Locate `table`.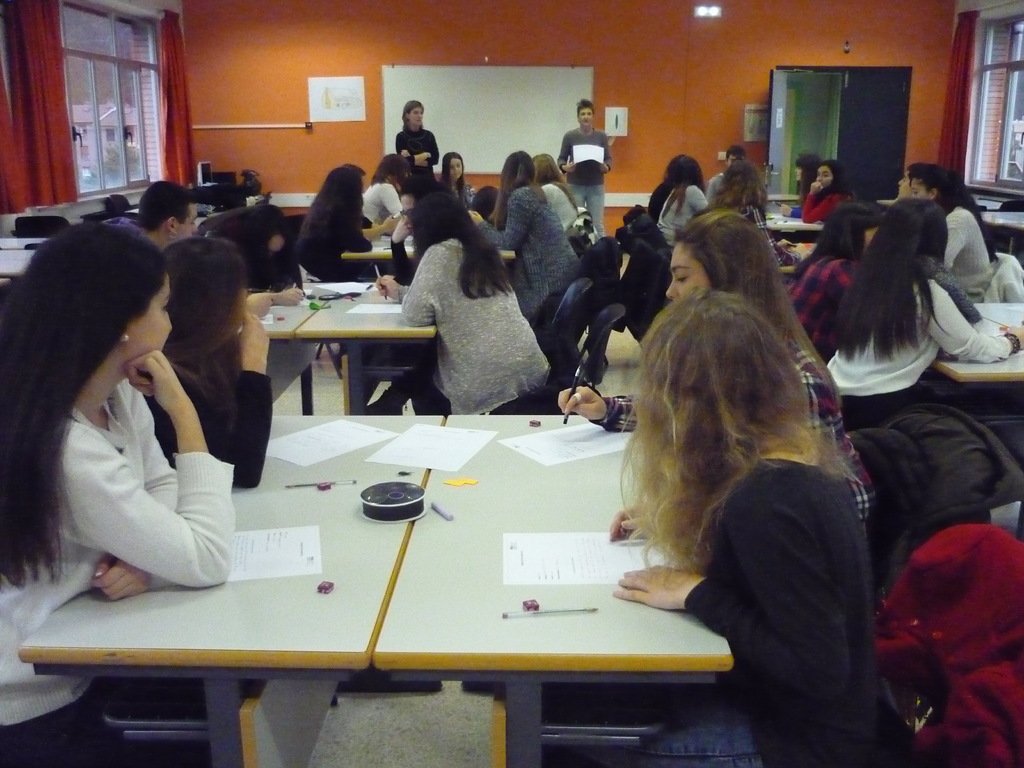
Bounding box: <region>235, 285, 437, 415</region>.
